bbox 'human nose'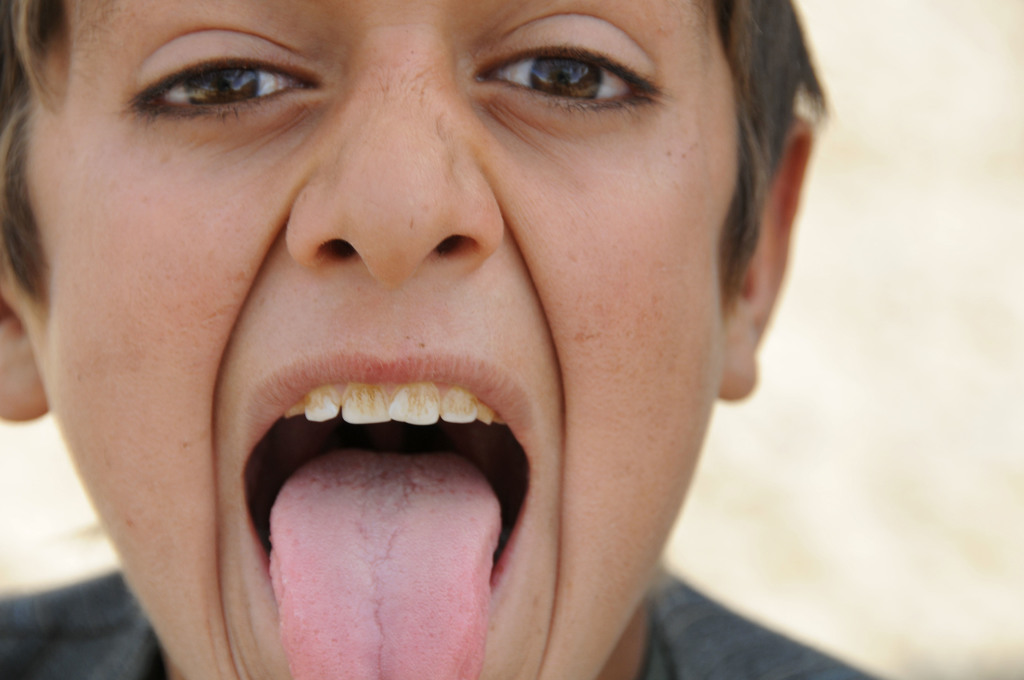
locate(282, 14, 506, 286)
